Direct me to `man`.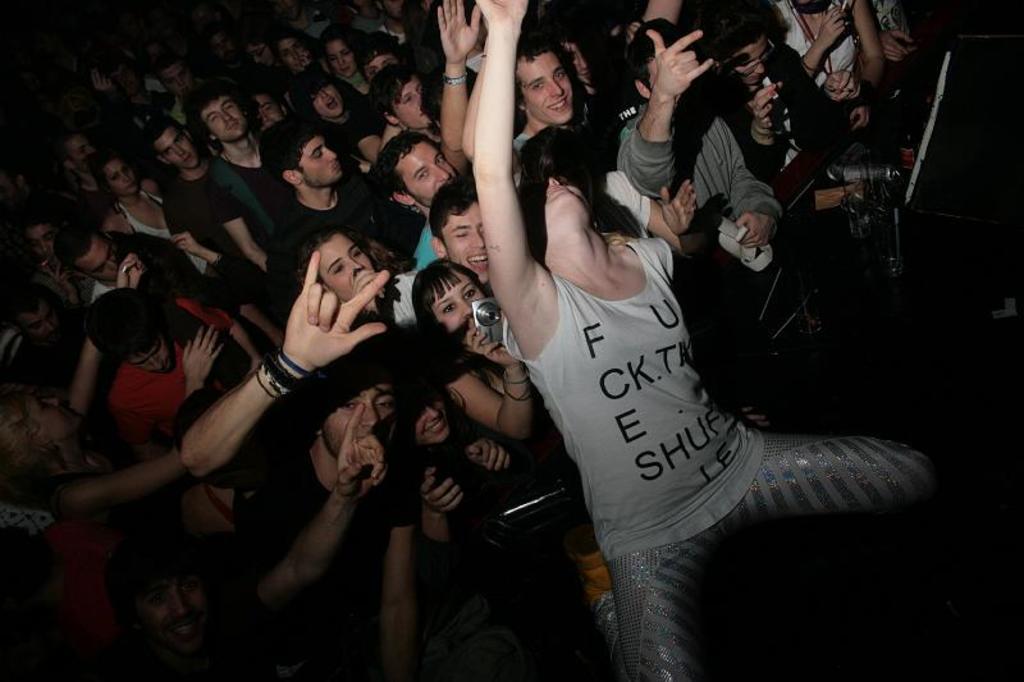
Direction: box(59, 136, 110, 201).
